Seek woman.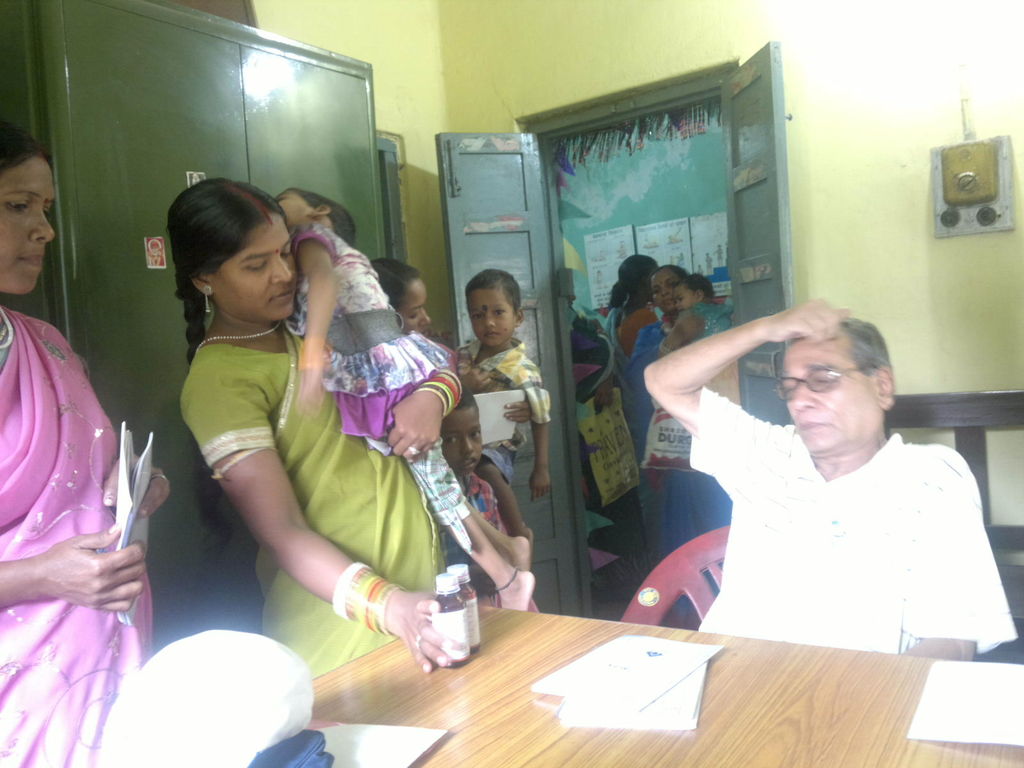
detection(598, 250, 666, 427).
